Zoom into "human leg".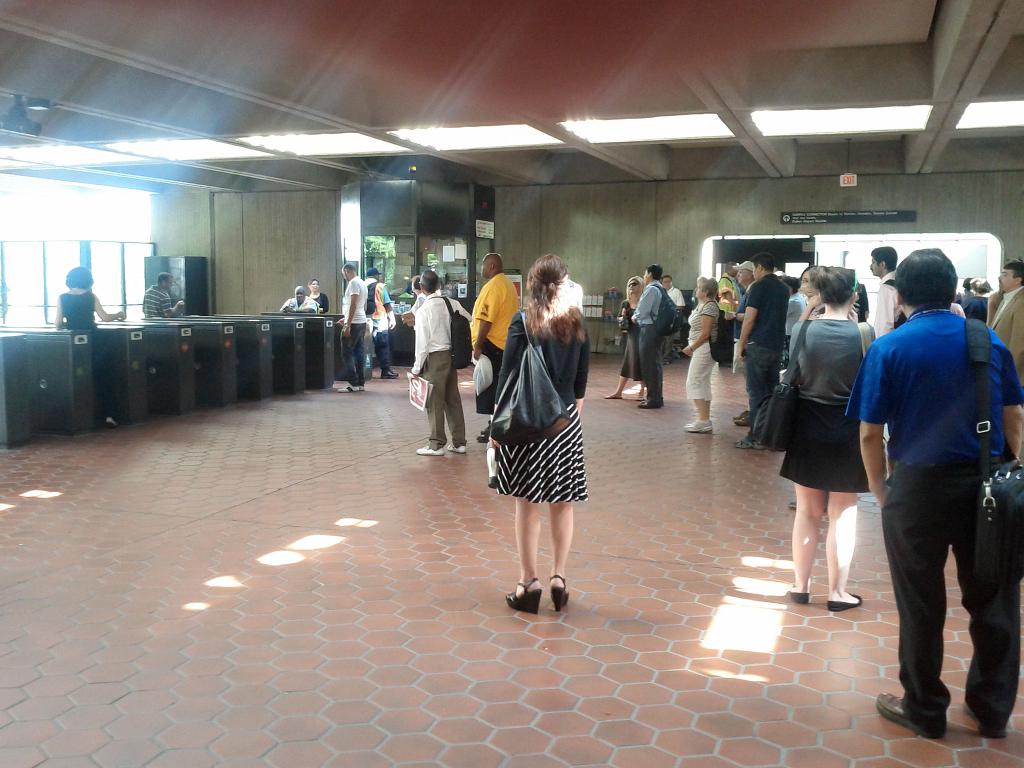
Zoom target: (607,369,627,399).
